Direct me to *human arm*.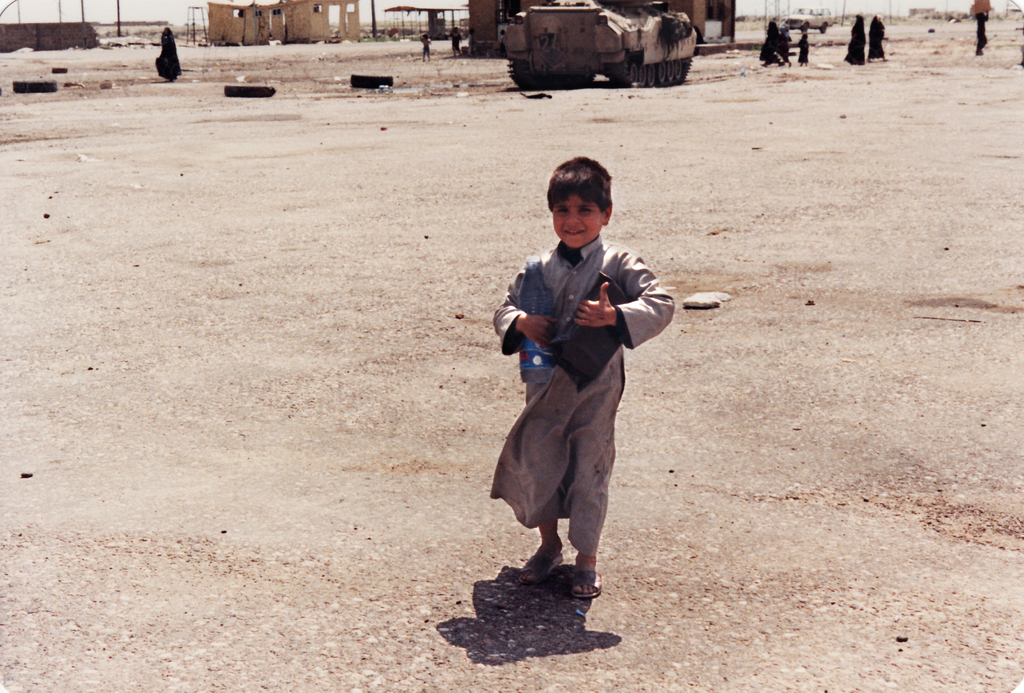
Direction: x1=609 y1=270 x2=686 y2=357.
